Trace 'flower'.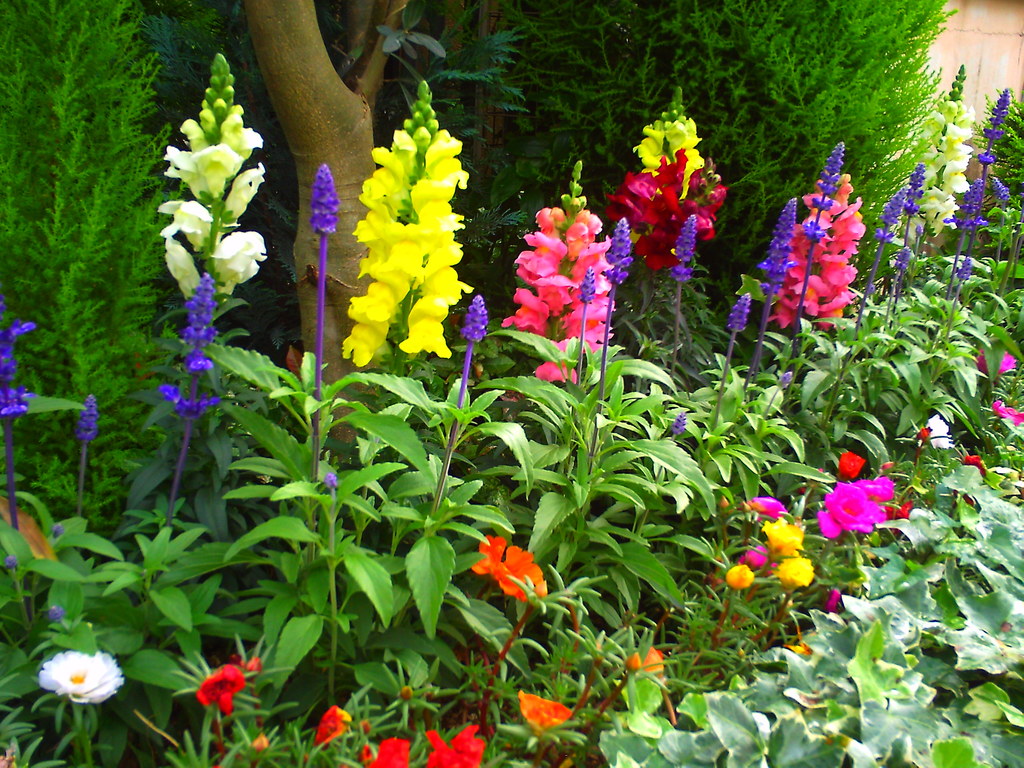
Traced to pyautogui.locateOnScreen(986, 395, 1023, 433).
